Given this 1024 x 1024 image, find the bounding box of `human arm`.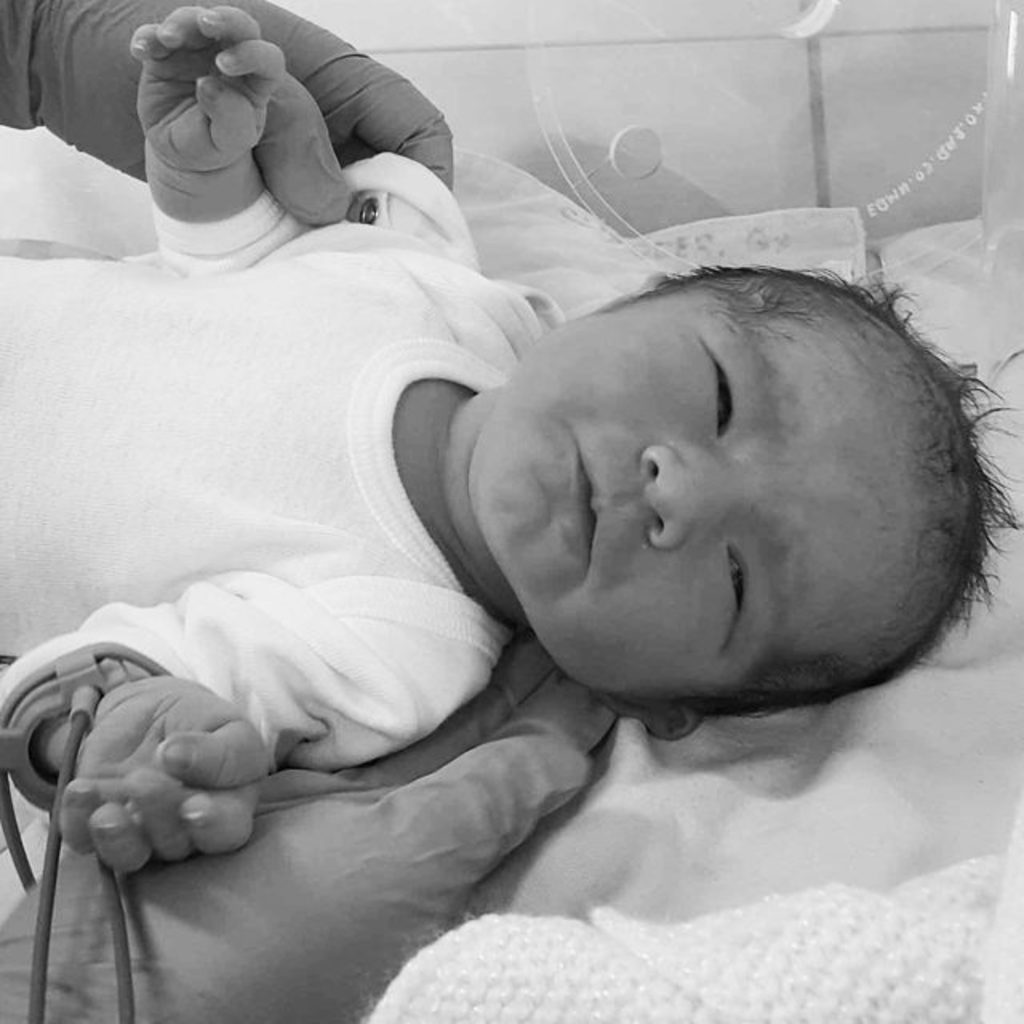
(0,0,461,224).
